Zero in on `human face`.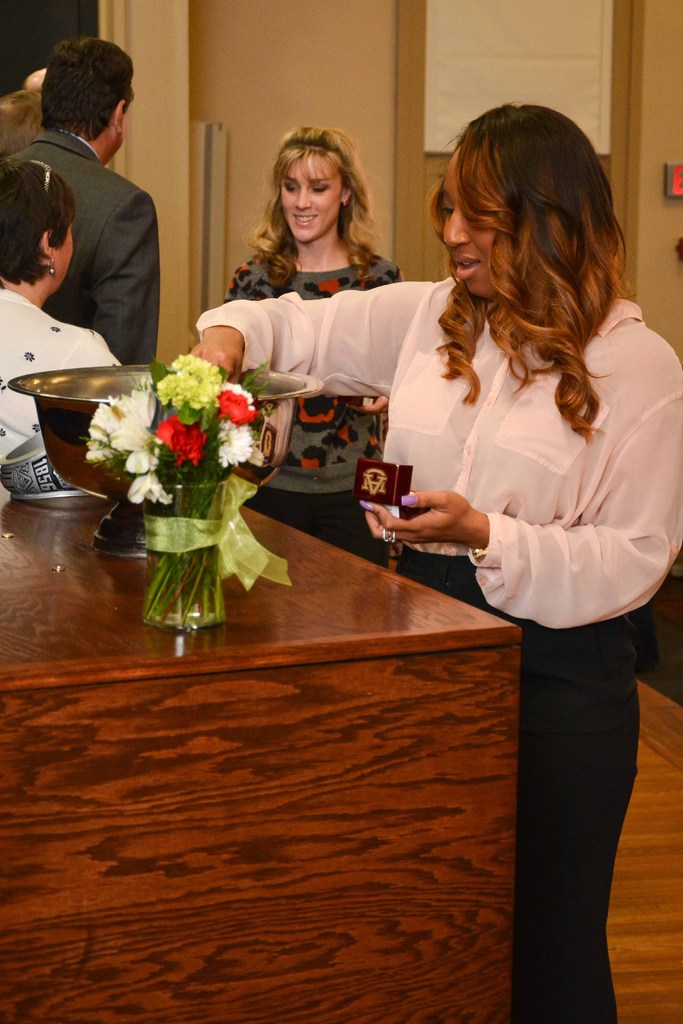
Zeroed in: 442:161:513:300.
